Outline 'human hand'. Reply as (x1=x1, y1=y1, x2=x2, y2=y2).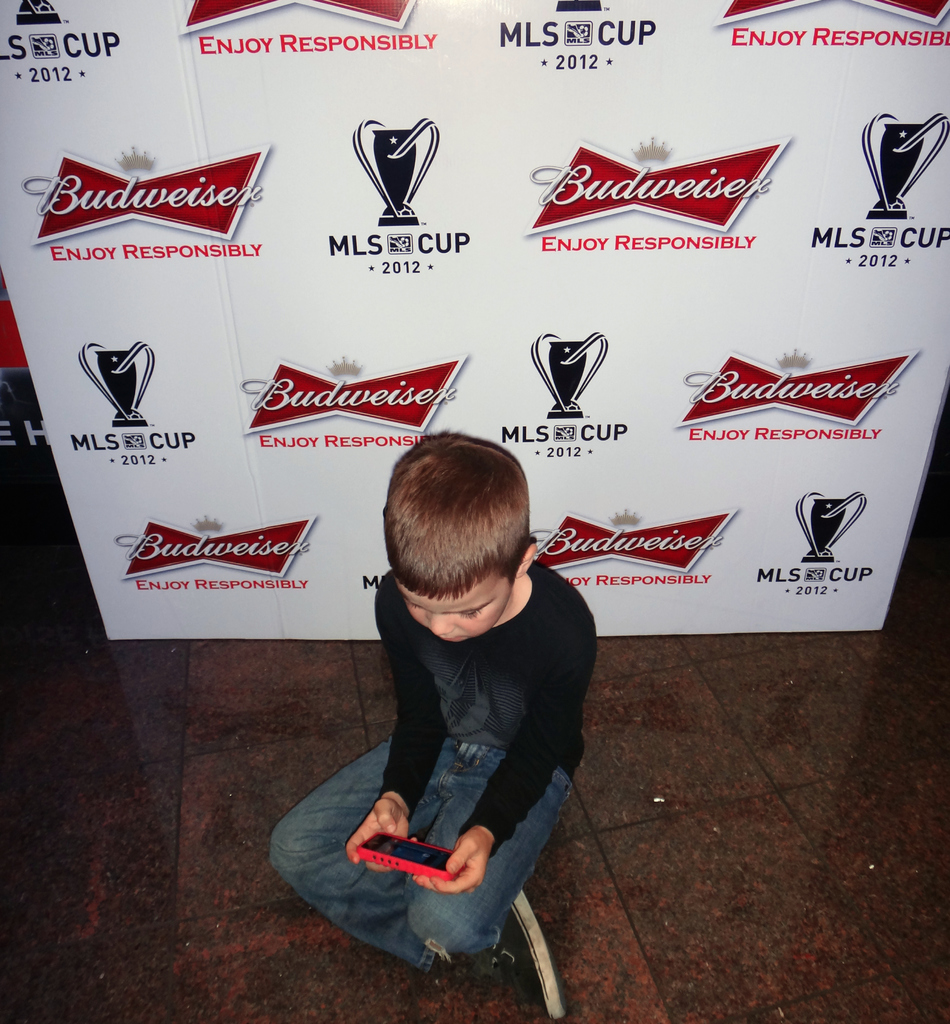
(x1=343, y1=792, x2=411, y2=874).
